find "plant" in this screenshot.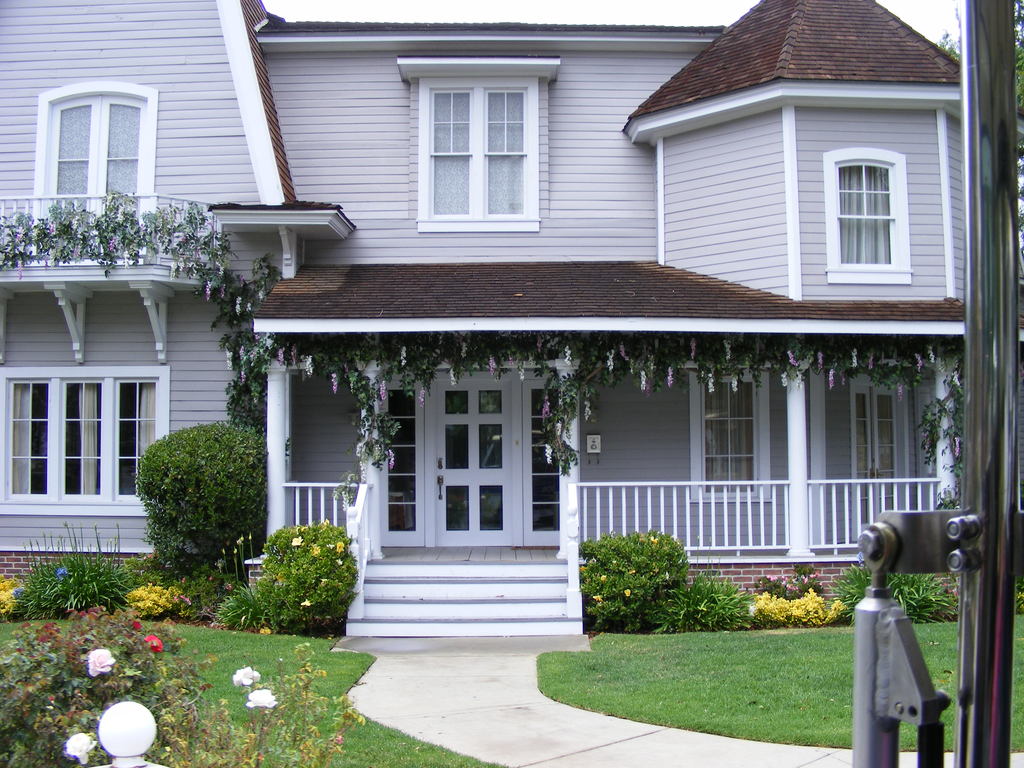
The bounding box for "plant" is x1=221 y1=257 x2=301 y2=421.
